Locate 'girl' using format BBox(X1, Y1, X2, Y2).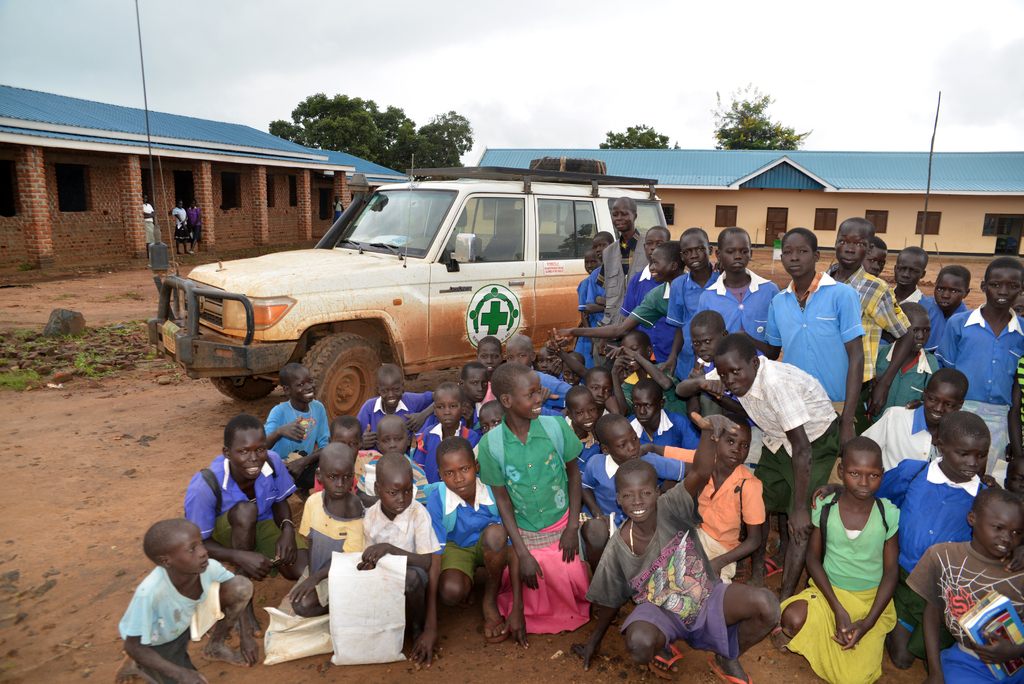
BBox(779, 434, 902, 683).
